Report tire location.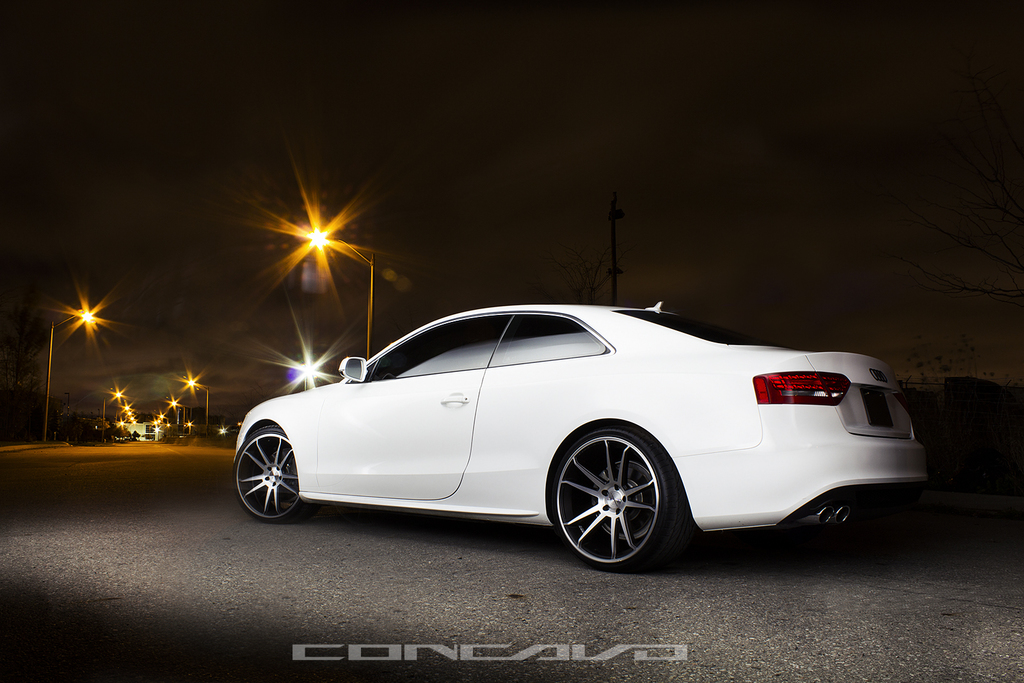
Report: {"left": 233, "top": 427, "right": 314, "bottom": 521}.
